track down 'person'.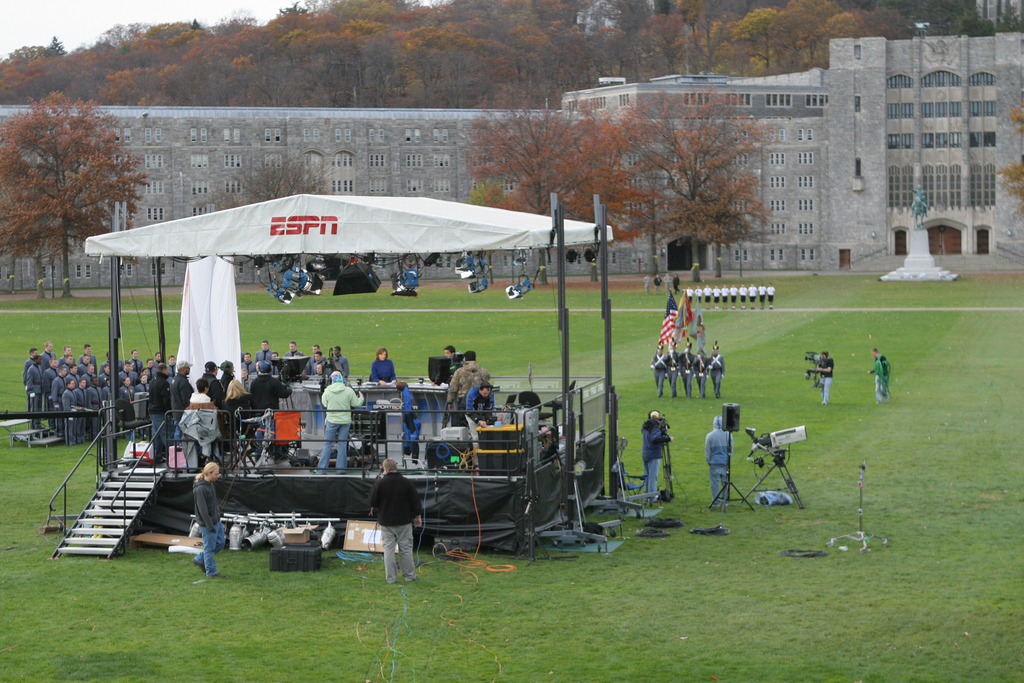
Tracked to 815,353,835,404.
